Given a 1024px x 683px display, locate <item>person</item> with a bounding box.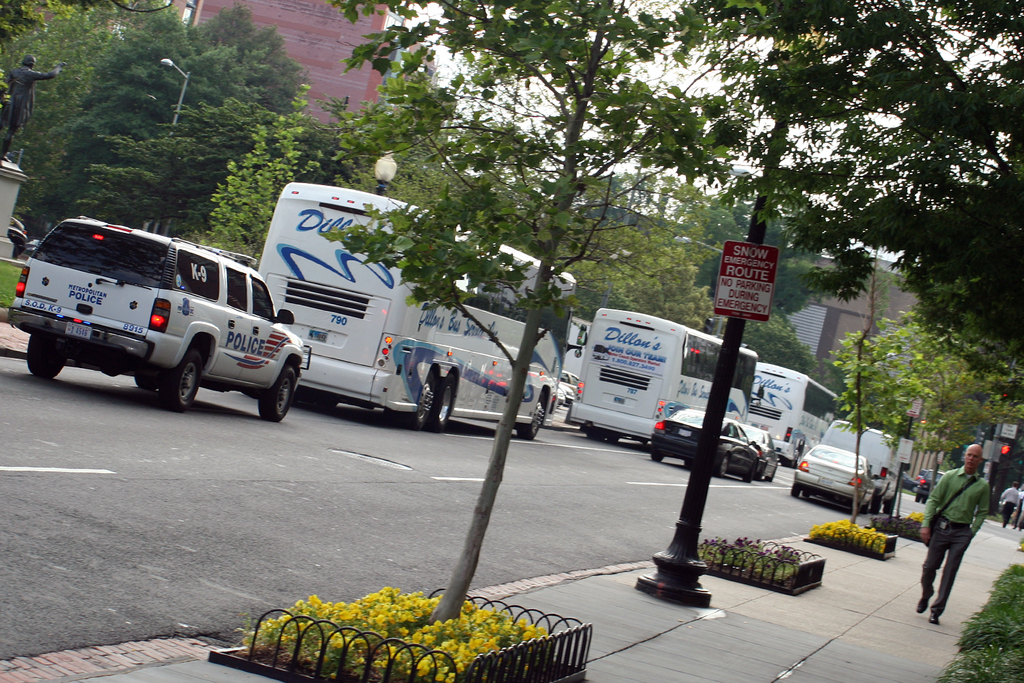
Located: x1=1014, y1=489, x2=1023, y2=538.
